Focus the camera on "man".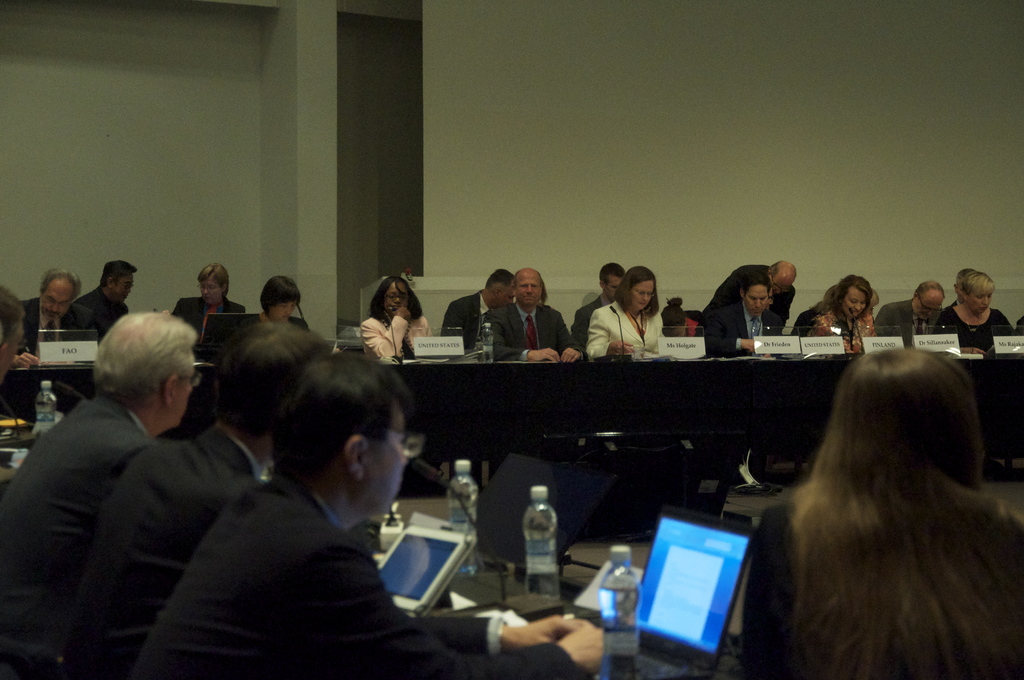
Focus region: [0,309,212,679].
